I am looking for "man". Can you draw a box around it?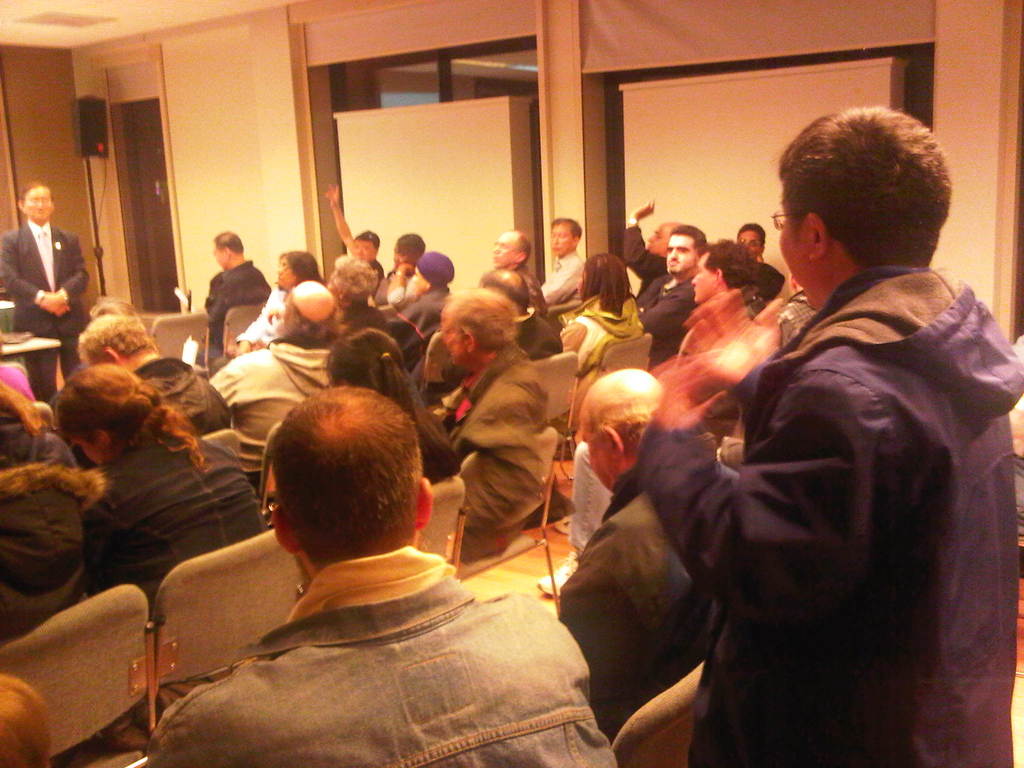
Sure, the bounding box is (670, 236, 765, 366).
